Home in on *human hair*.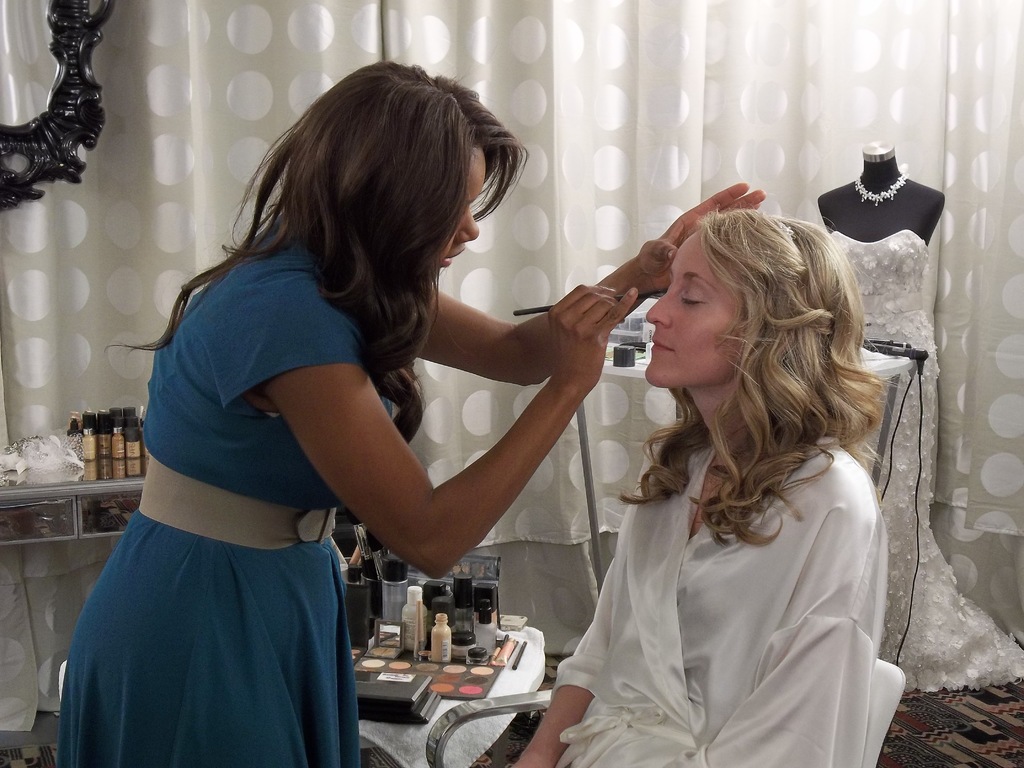
Homed in at crop(627, 178, 873, 567).
